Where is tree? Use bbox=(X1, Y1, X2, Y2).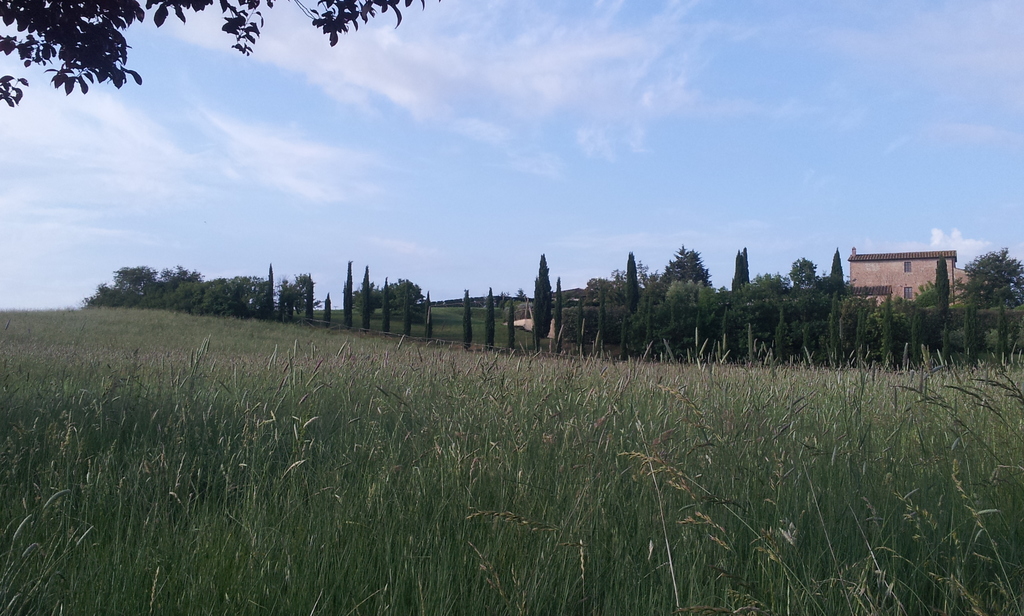
bbox=(208, 273, 269, 315).
